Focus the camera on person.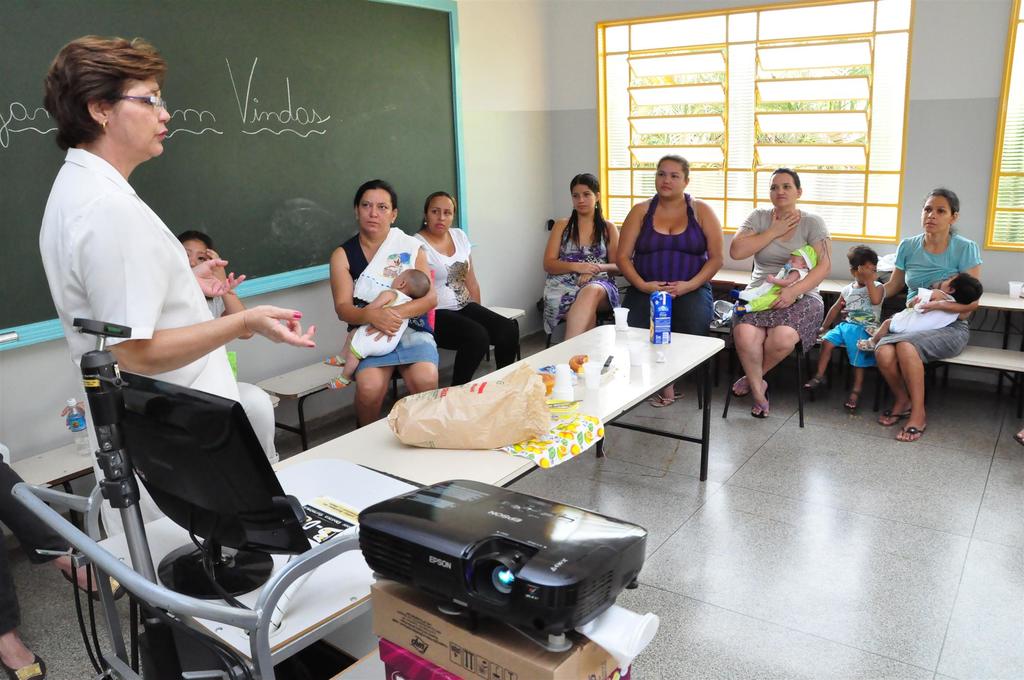
Focus region: 412 190 523 384.
